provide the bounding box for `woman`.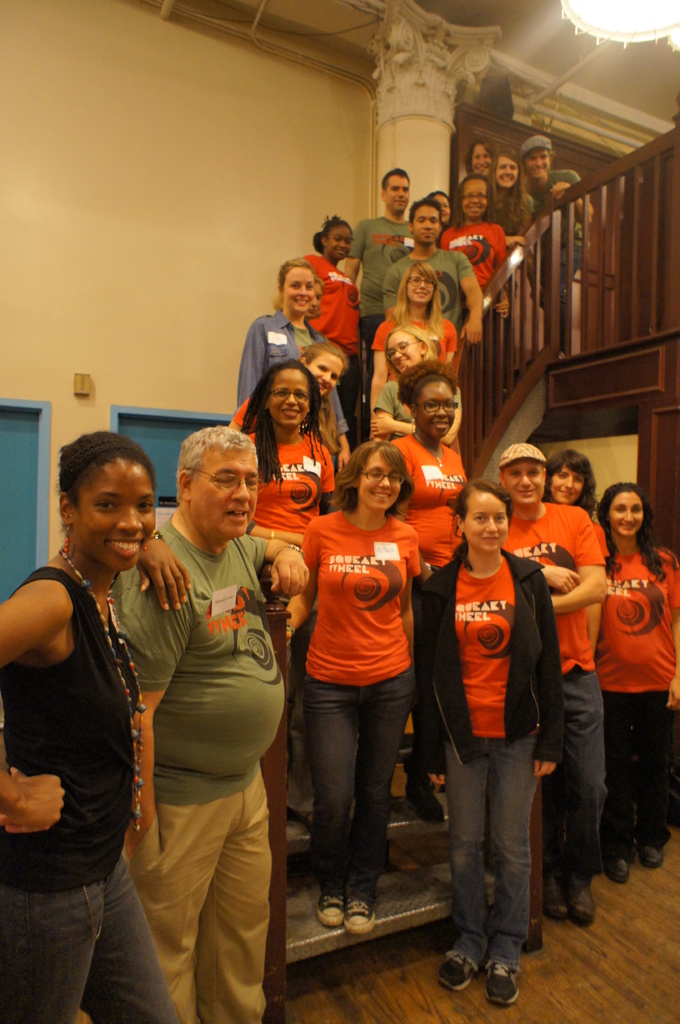
box(288, 442, 434, 924).
